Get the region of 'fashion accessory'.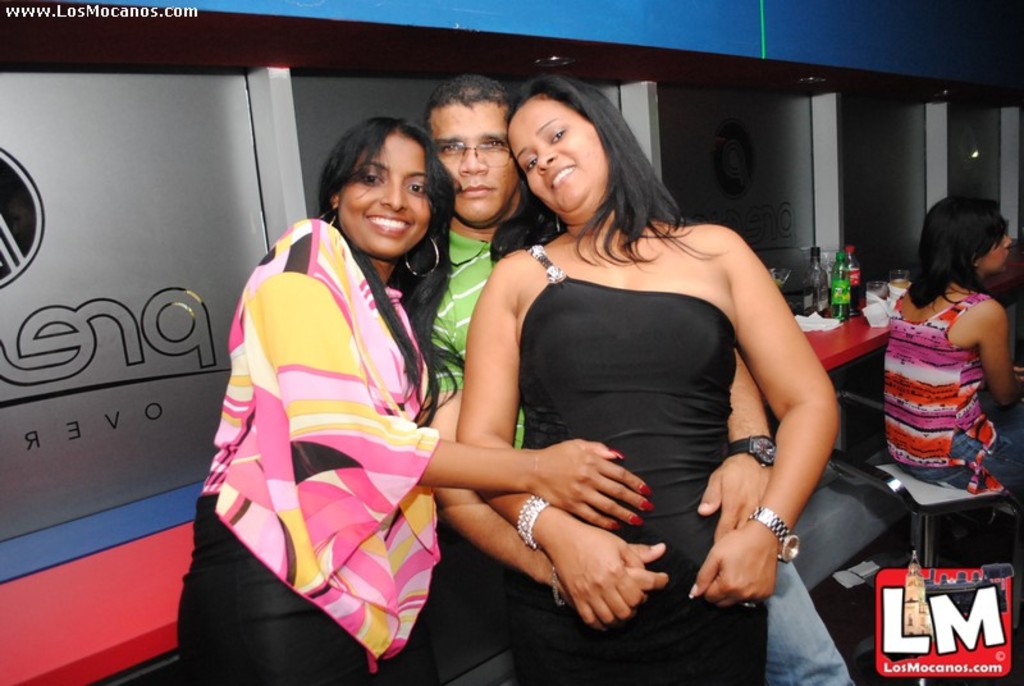
detection(430, 136, 516, 166).
